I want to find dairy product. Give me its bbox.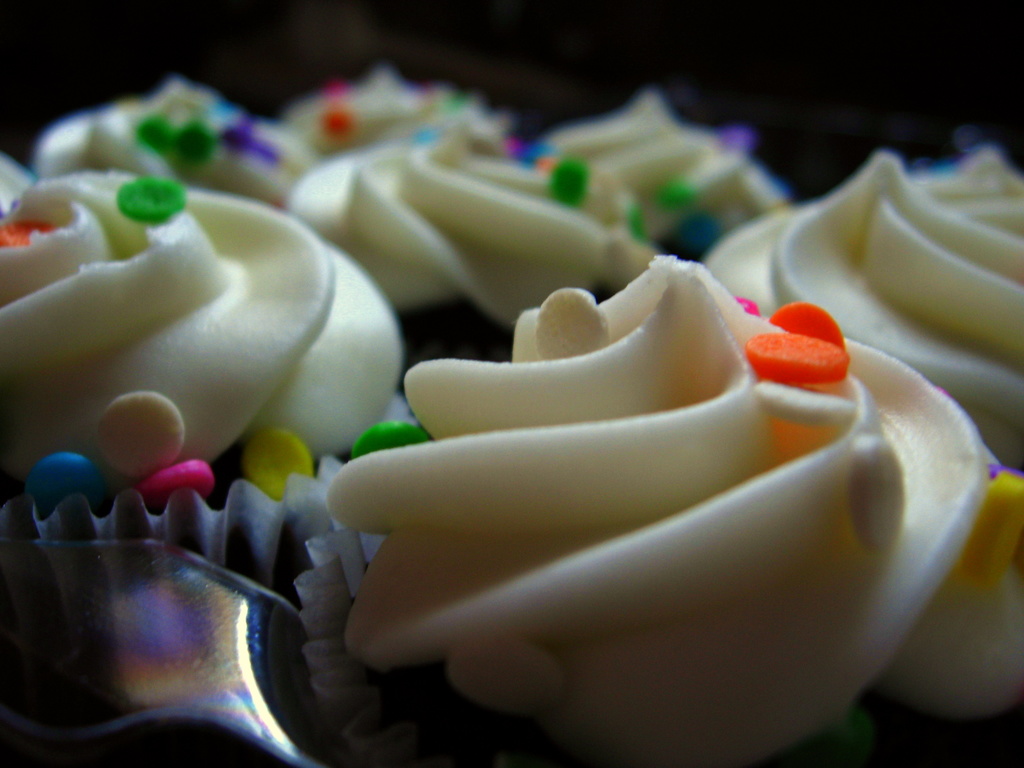
551:68:803:289.
